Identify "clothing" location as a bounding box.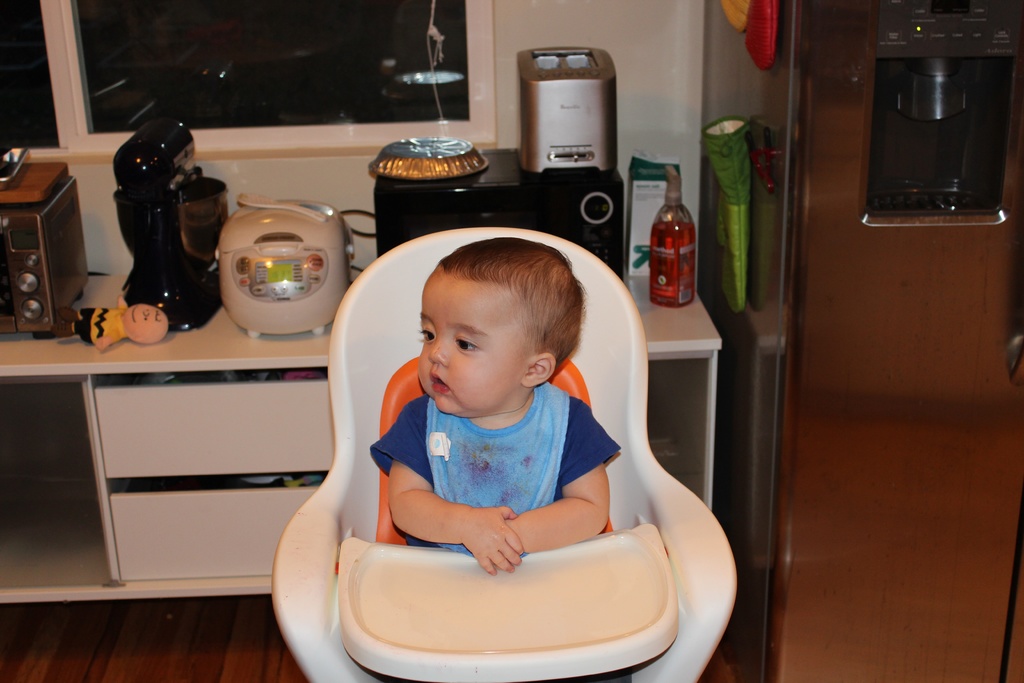
347 380 640 570.
